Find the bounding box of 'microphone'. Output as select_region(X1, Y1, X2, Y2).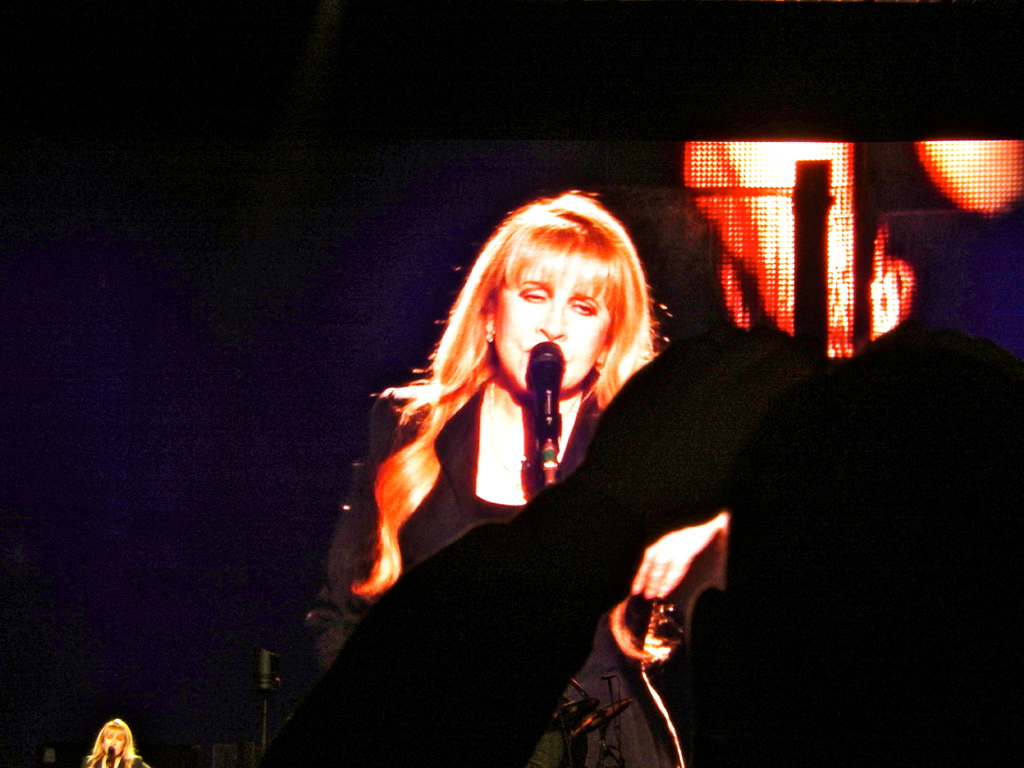
select_region(527, 338, 565, 429).
